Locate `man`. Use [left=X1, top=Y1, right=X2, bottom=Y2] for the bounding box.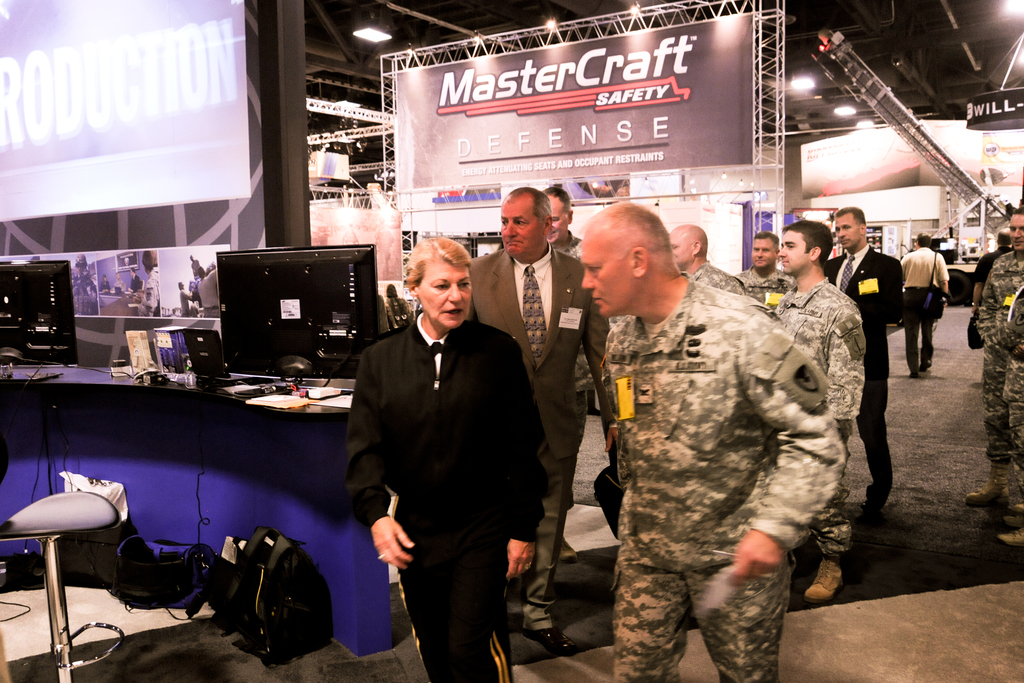
[left=577, top=201, right=850, bottom=682].
